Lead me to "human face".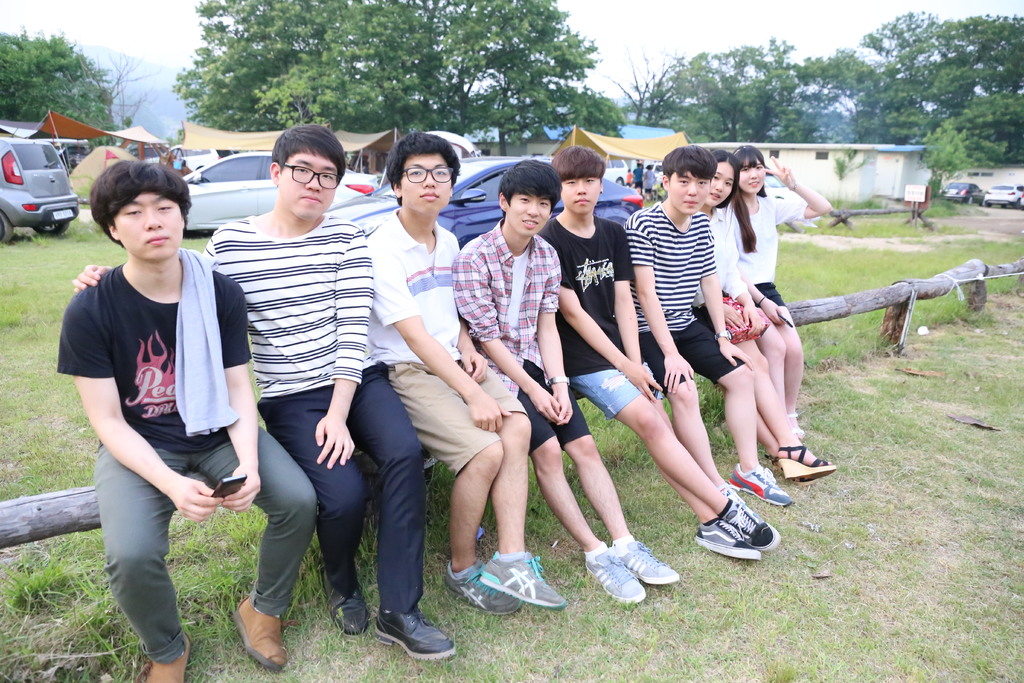
Lead to BBox(278, 144, 339, 219).
